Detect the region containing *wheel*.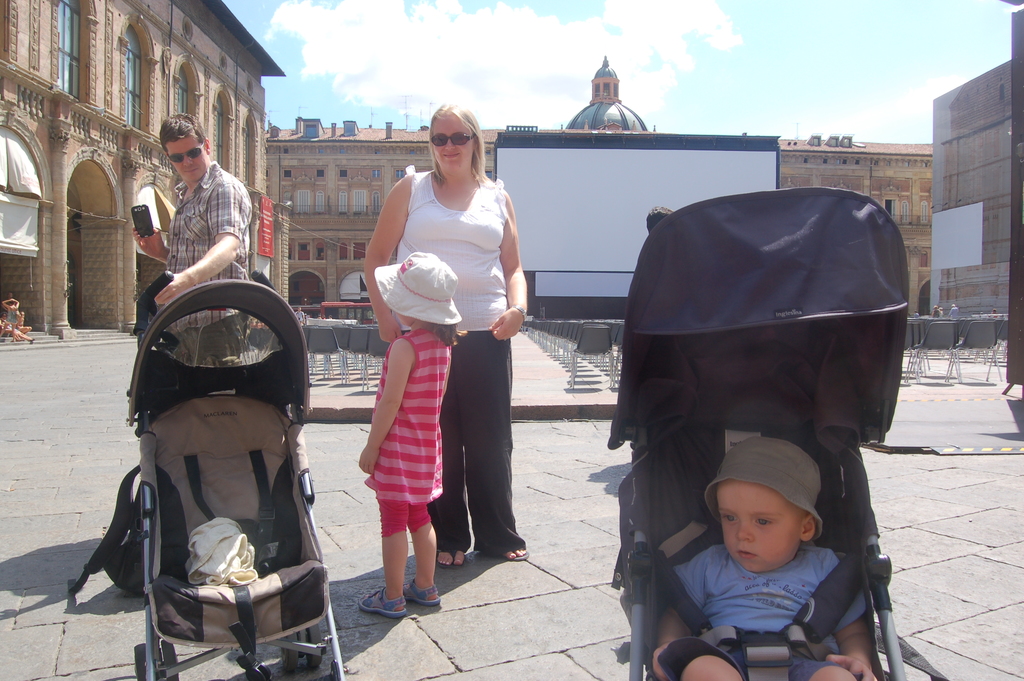
134 641 145 680.
